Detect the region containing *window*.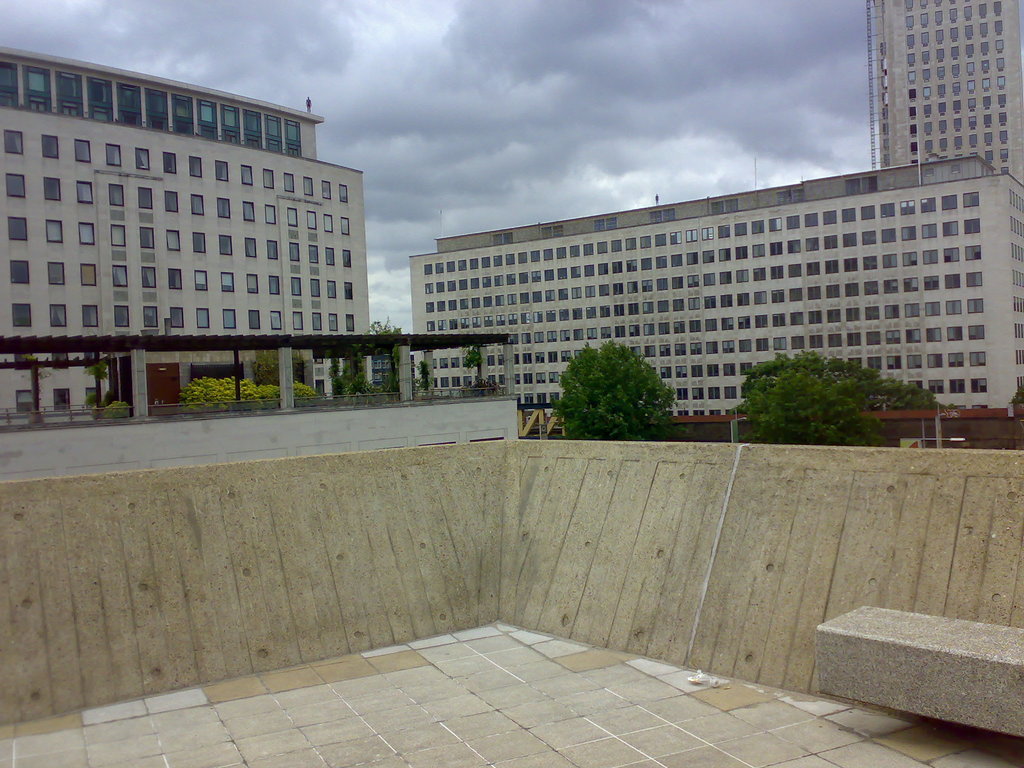
l=1012, t=268, r=1023, b=290.
